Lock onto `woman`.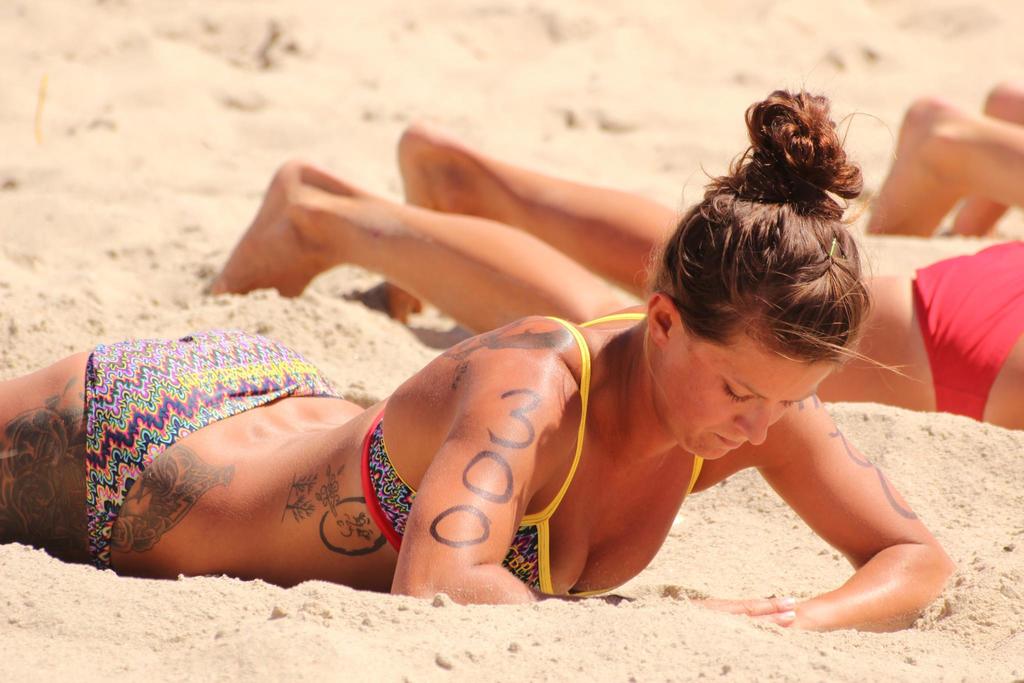
Locked: l=200, t=118, r=1023, b=427.
